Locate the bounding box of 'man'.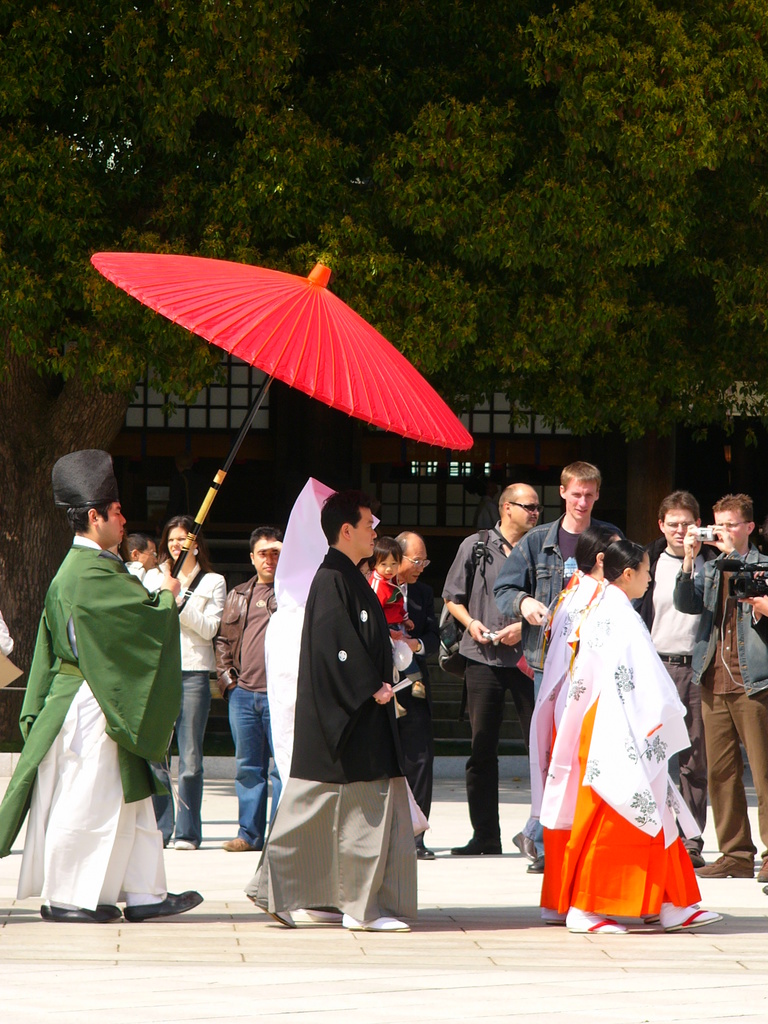
Bounding box: 122, 534, 156, 575.
